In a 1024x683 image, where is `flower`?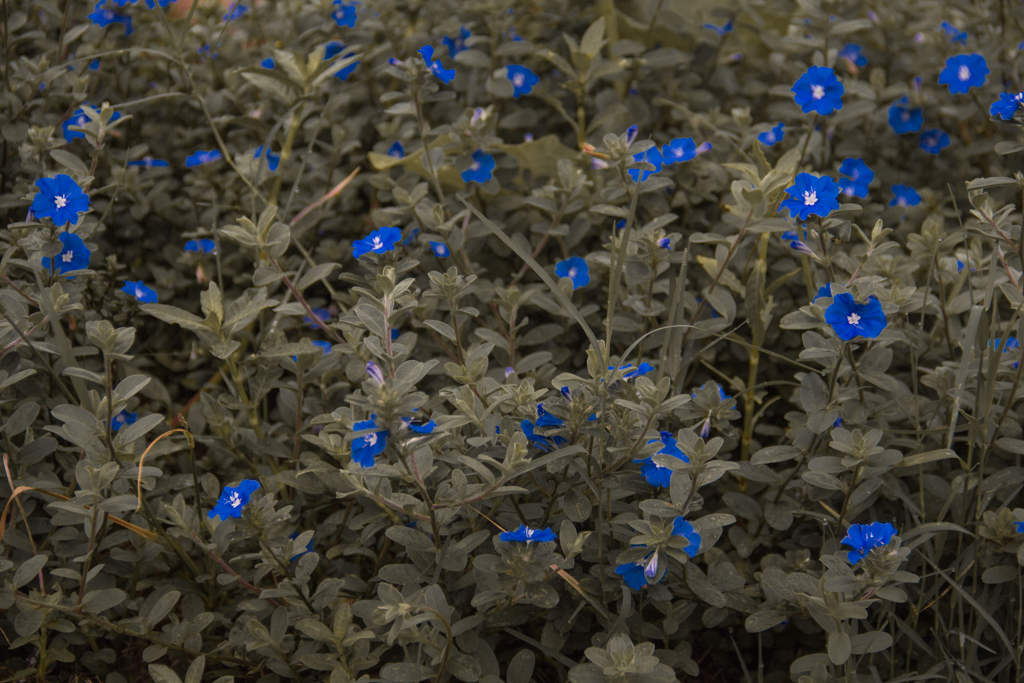
{"x1": 321, "y1": 39, "x2": 361, "y2": 81}.
